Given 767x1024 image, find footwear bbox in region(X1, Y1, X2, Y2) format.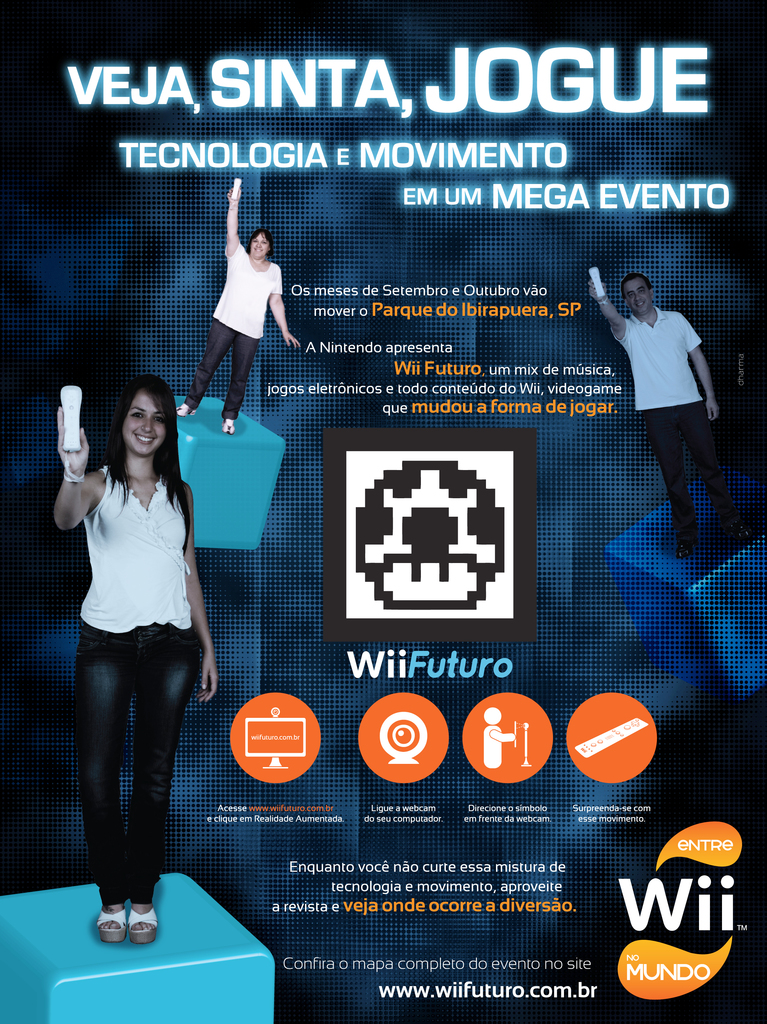
region(102, 911, 127, 948).
